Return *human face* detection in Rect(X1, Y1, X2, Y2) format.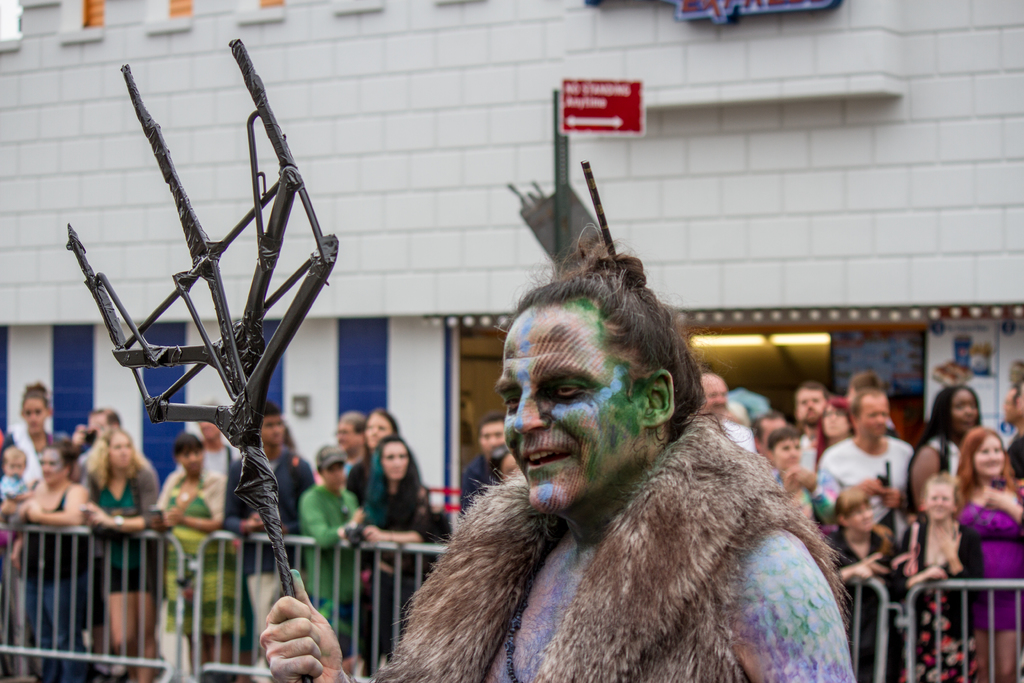
Rect(923, 481, 954, 519).
